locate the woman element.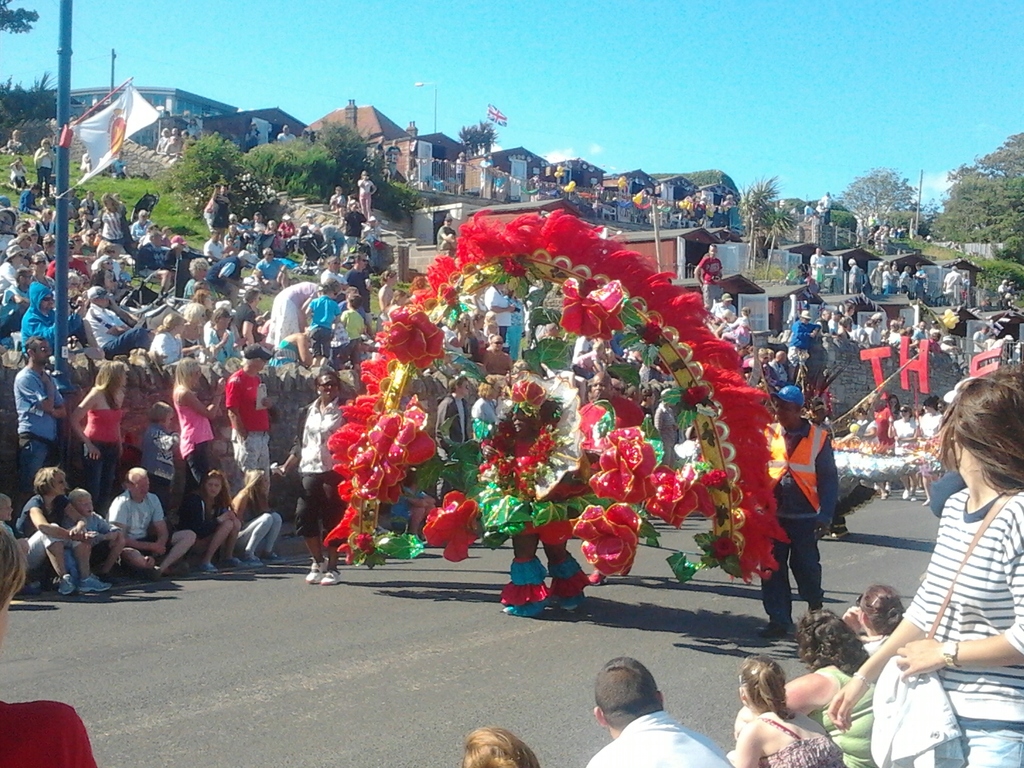
Element bbox: 173 355 228 519.
